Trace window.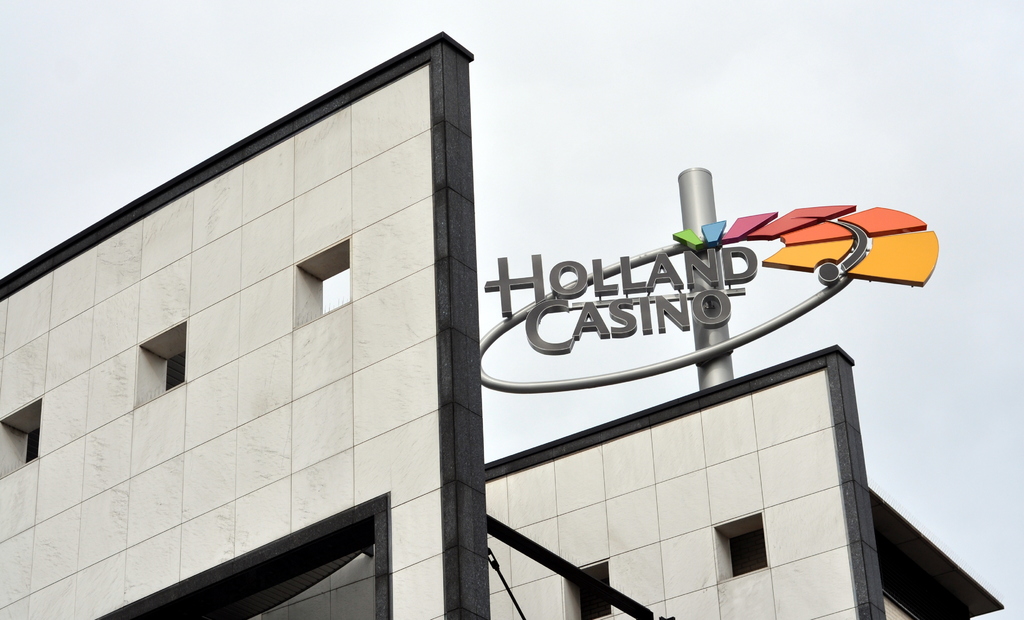
Traced to (563, 558, 611, 619).
